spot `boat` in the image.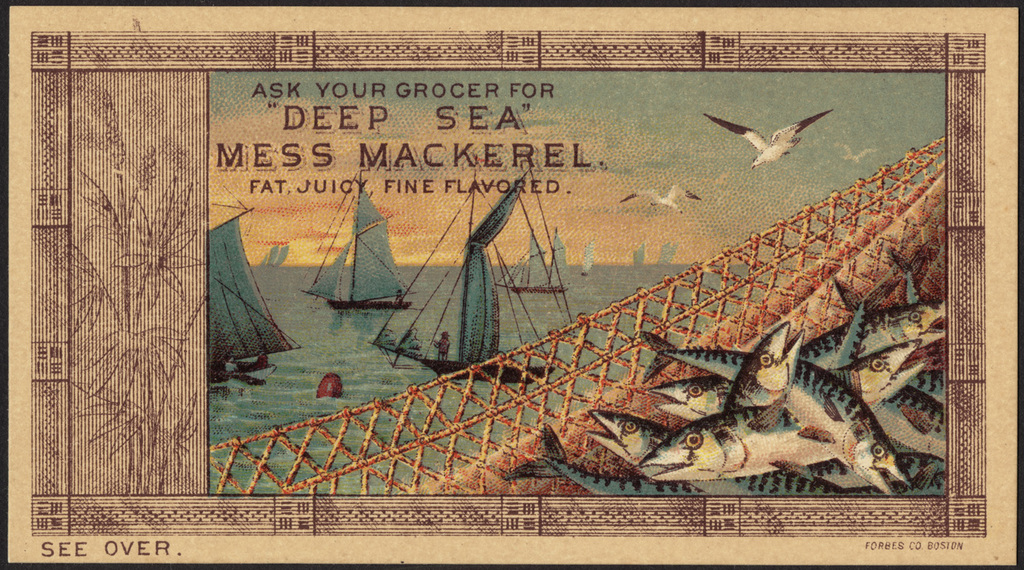
`boat` found at [left=204, top=204, right=309, bottom=383].
